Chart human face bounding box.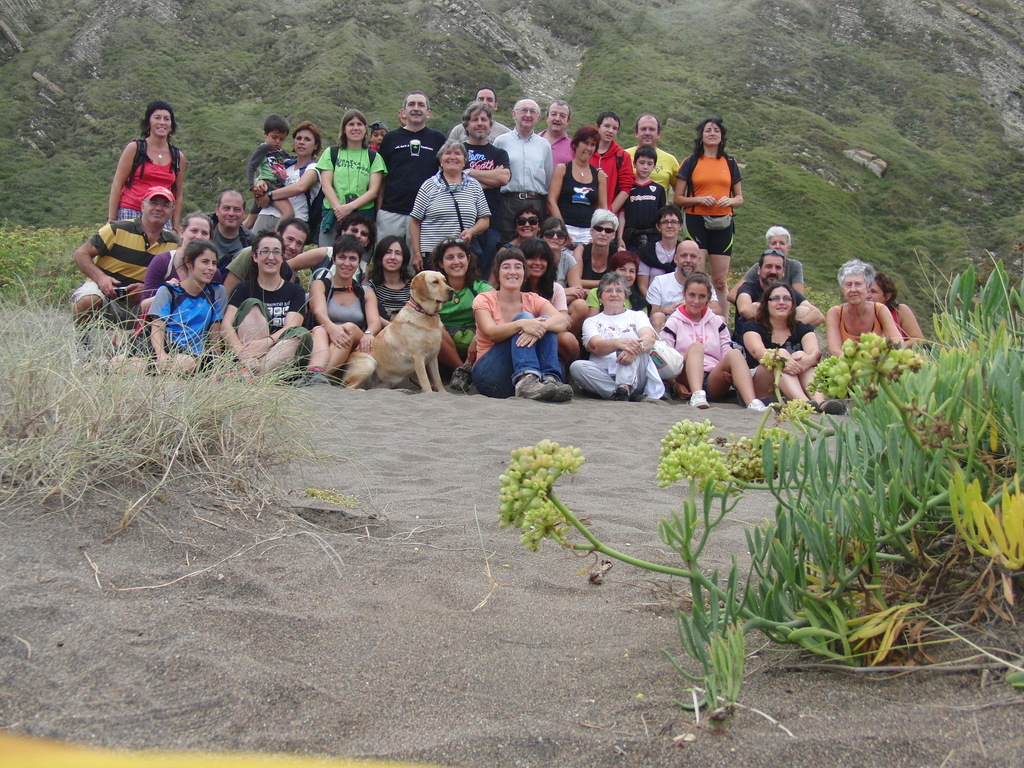
Charted: bbox(295, 130, 316, 157).
